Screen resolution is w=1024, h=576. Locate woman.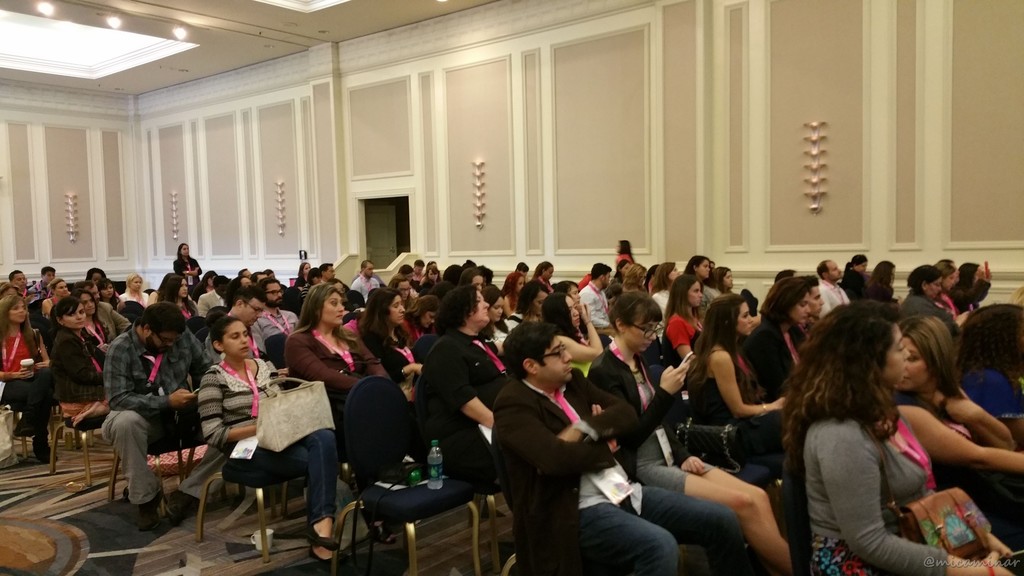
[left=355, top=284, right=430, bottom=398].
